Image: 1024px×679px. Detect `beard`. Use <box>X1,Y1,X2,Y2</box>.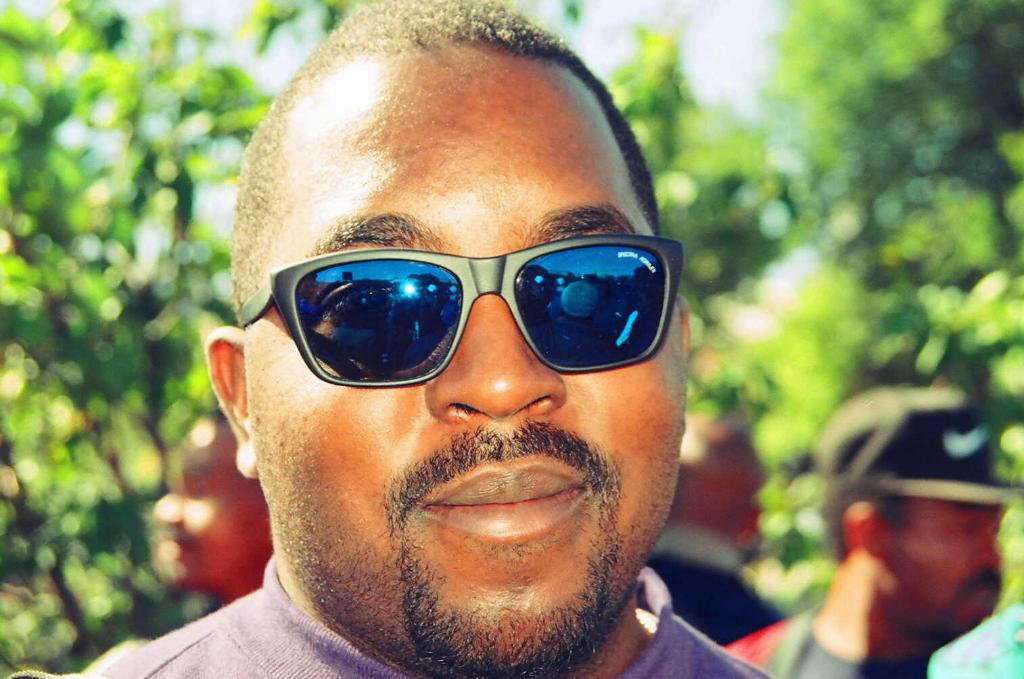
<box>396,530,628,678</box>.
